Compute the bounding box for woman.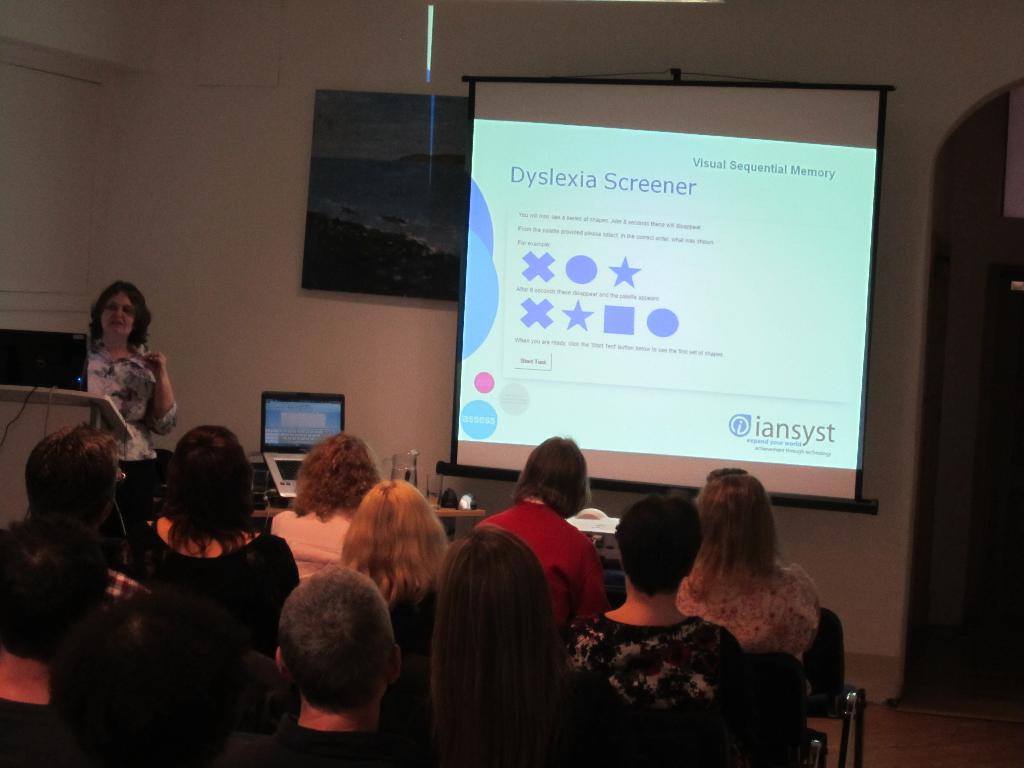
bbox(474, 439, 610, 630).
